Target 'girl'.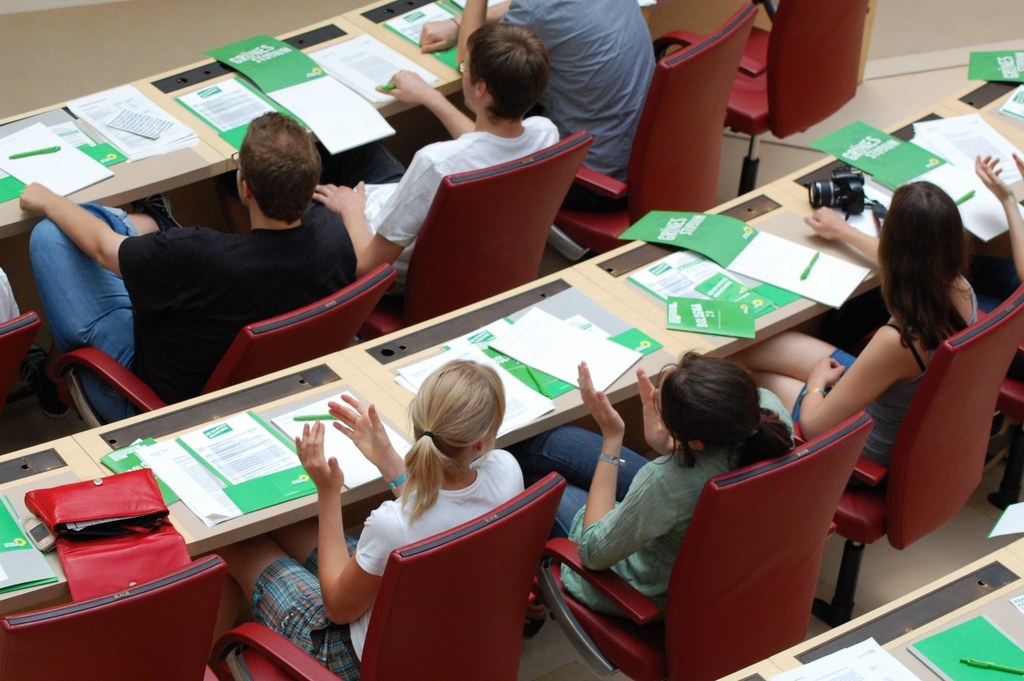
Target region: (x1=210, y1=358, x2=524, y2=680).
